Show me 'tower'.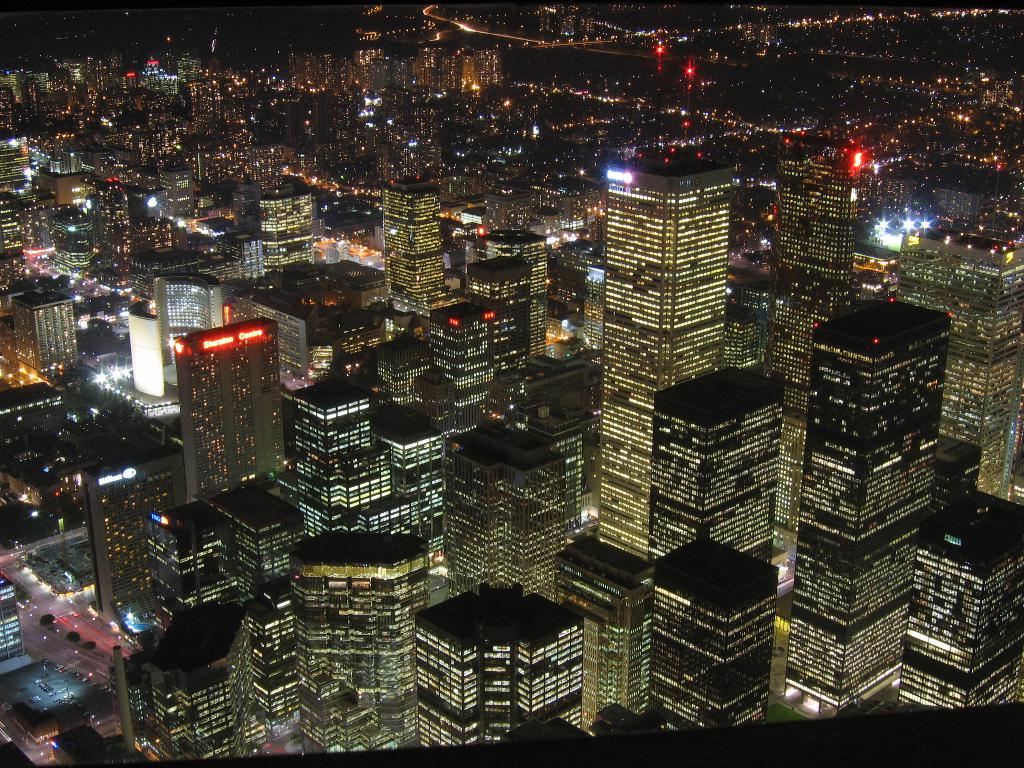
'tower' is here: x1=776 y1=290 x2=957 y2=720.
